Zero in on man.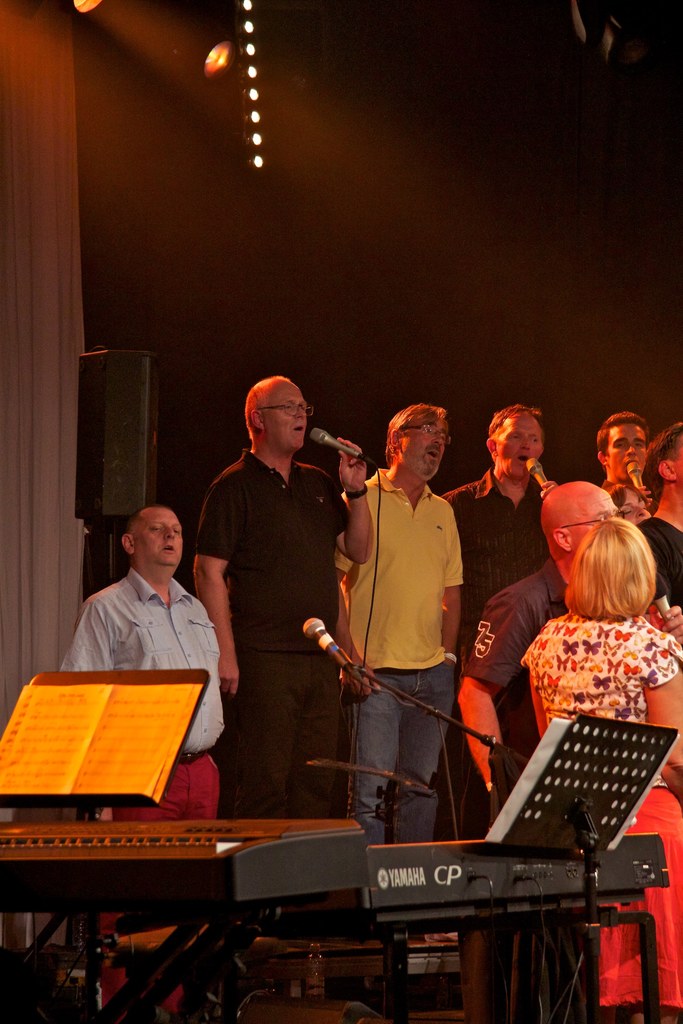
Zeroed in: 454/484/682/796.
